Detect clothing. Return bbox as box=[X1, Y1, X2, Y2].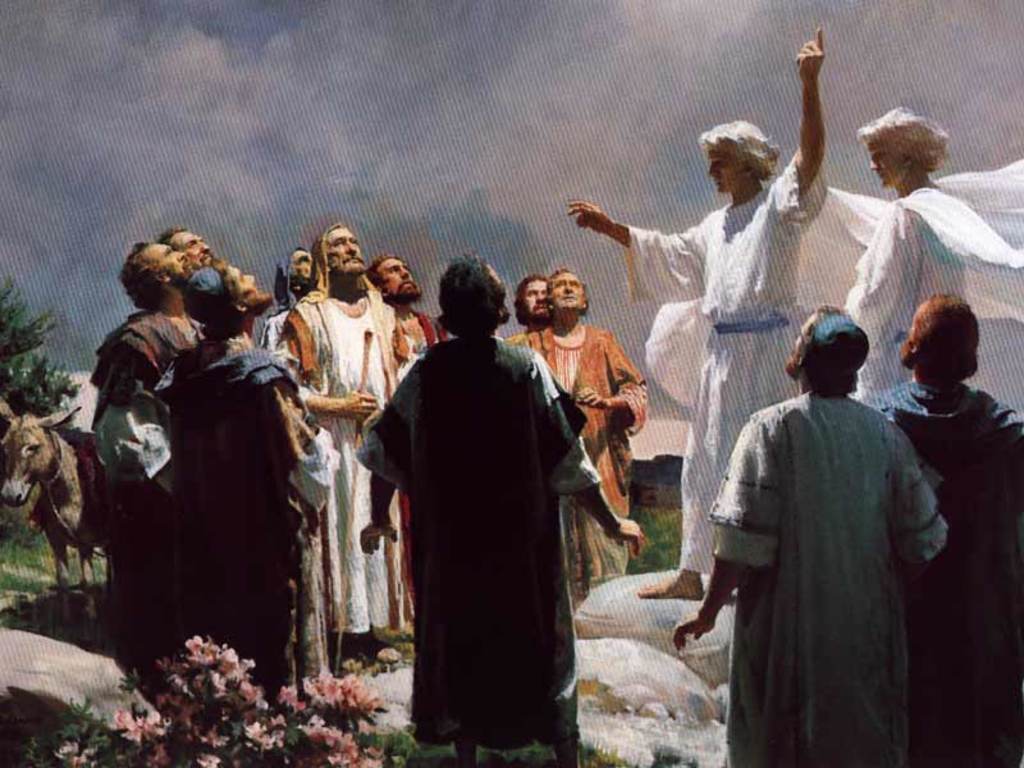
box=[375, 319, 617, 767].
